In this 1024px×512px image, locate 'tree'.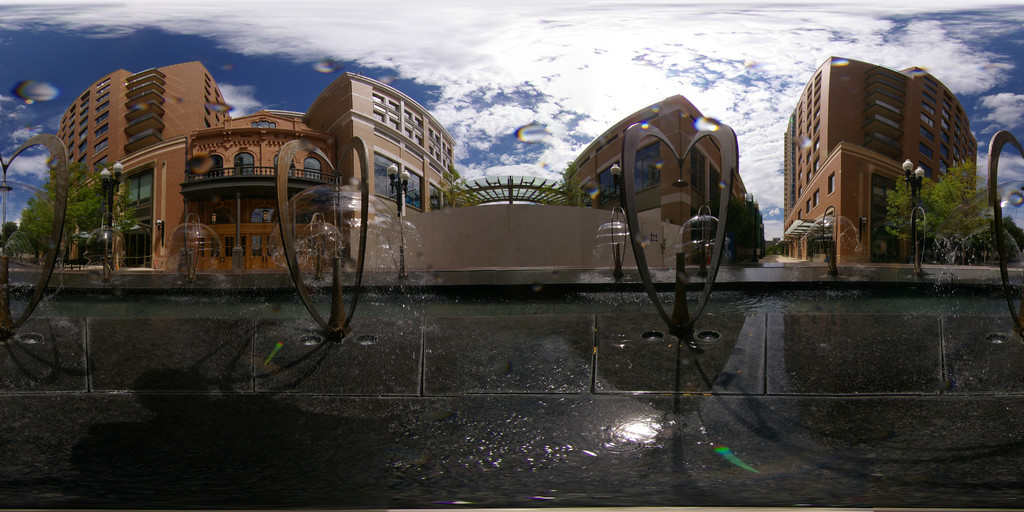
Bounding box: 881,150,997,258.
